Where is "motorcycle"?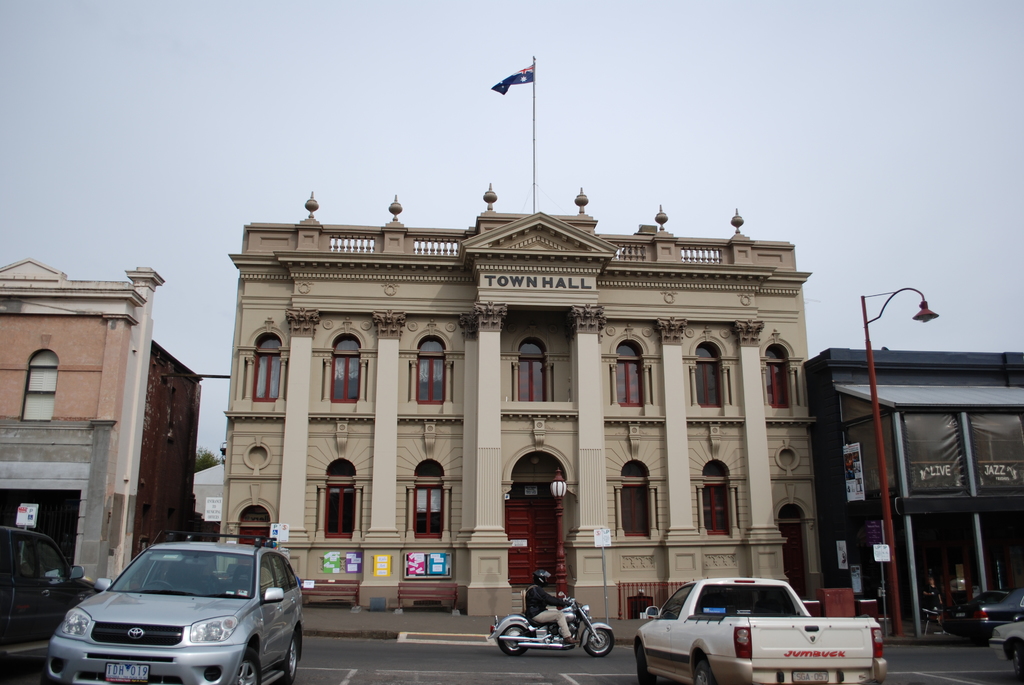
box(505, 601, 604, 663).
